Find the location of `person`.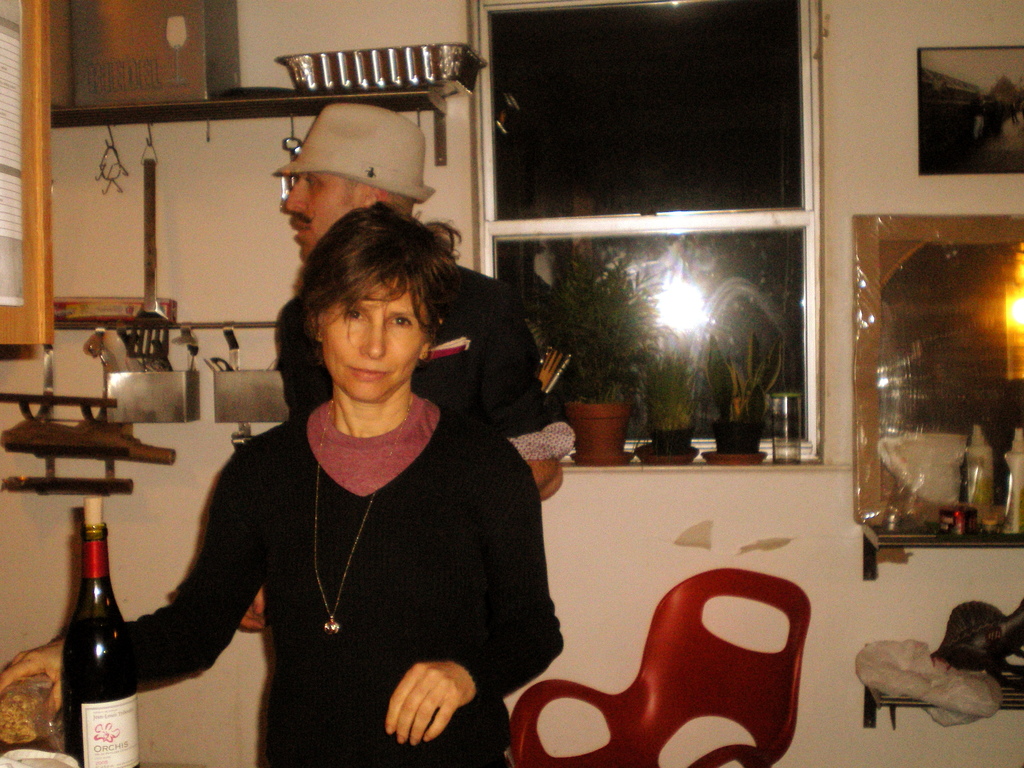
Location: detection(188, 94, 581, 671).
